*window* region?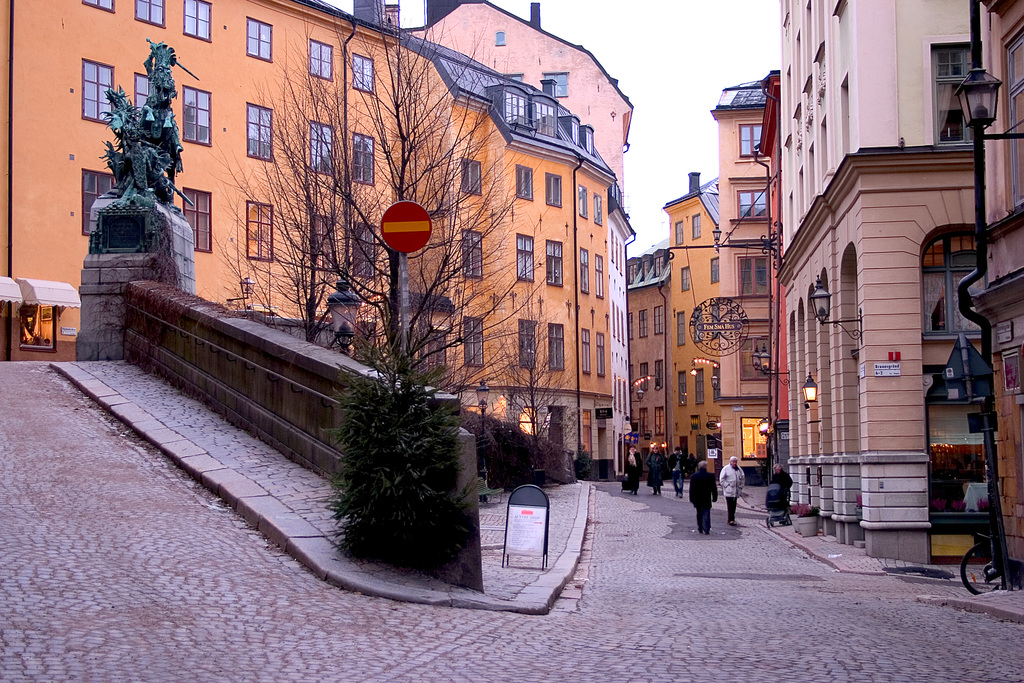
left=675, top=220, right=684, bottom=245
